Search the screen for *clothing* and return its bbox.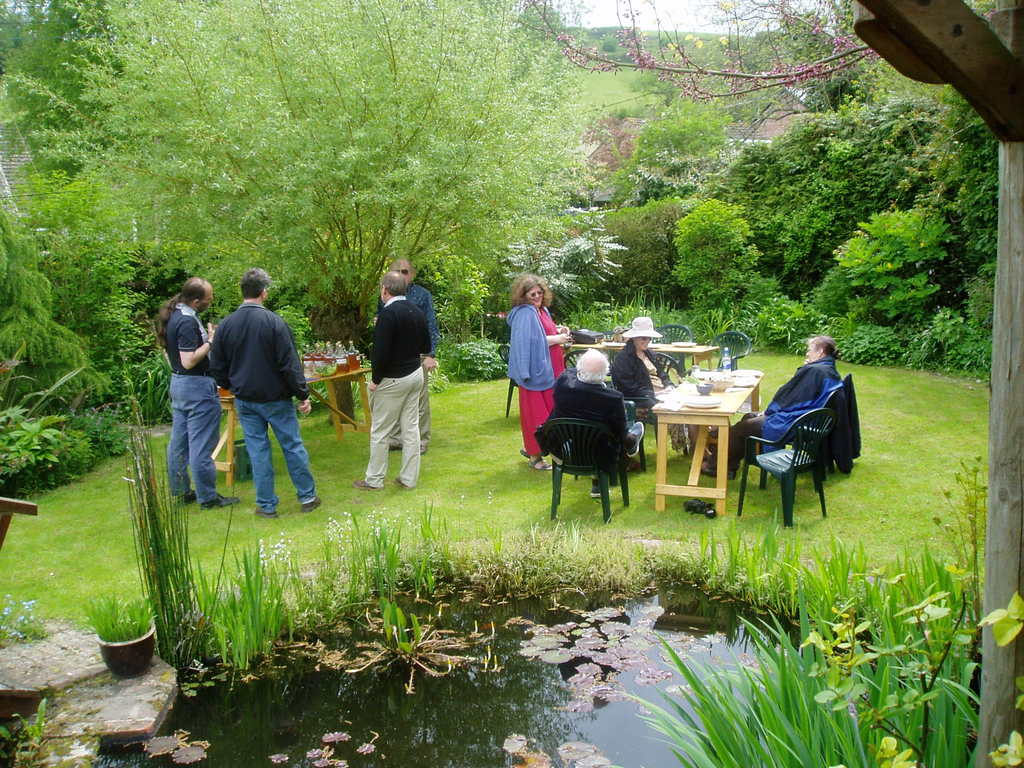
Found: Rect(605, 344, 676, 420).
